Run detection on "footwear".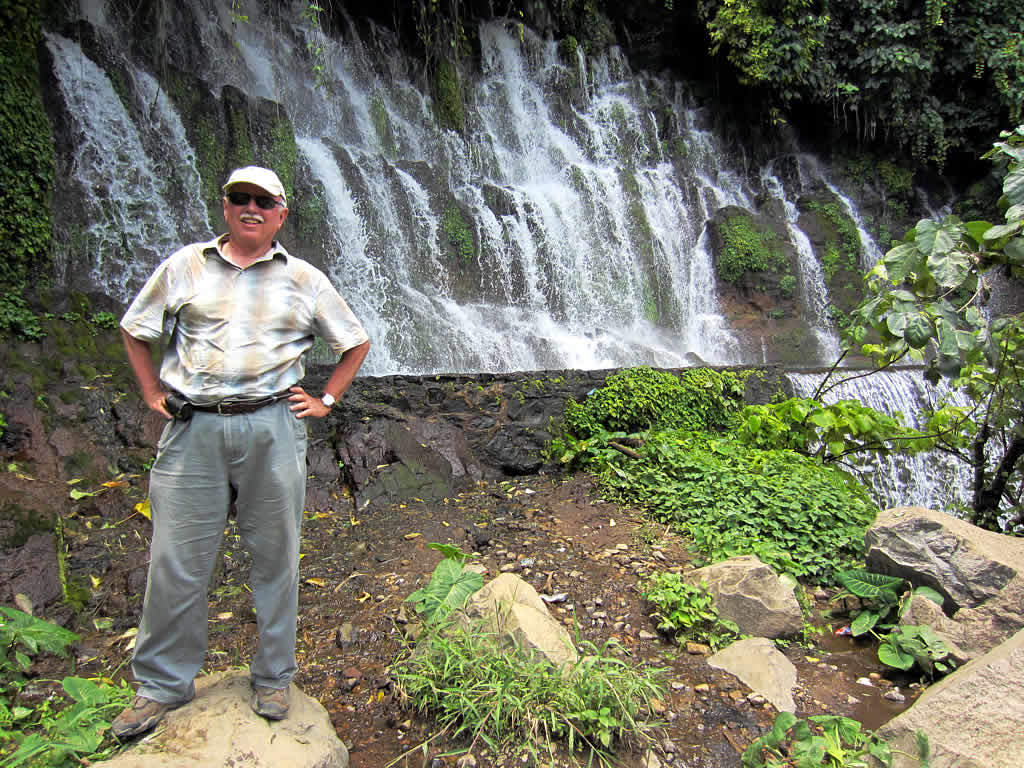
Result: box=[107, 691, 196, 735].
